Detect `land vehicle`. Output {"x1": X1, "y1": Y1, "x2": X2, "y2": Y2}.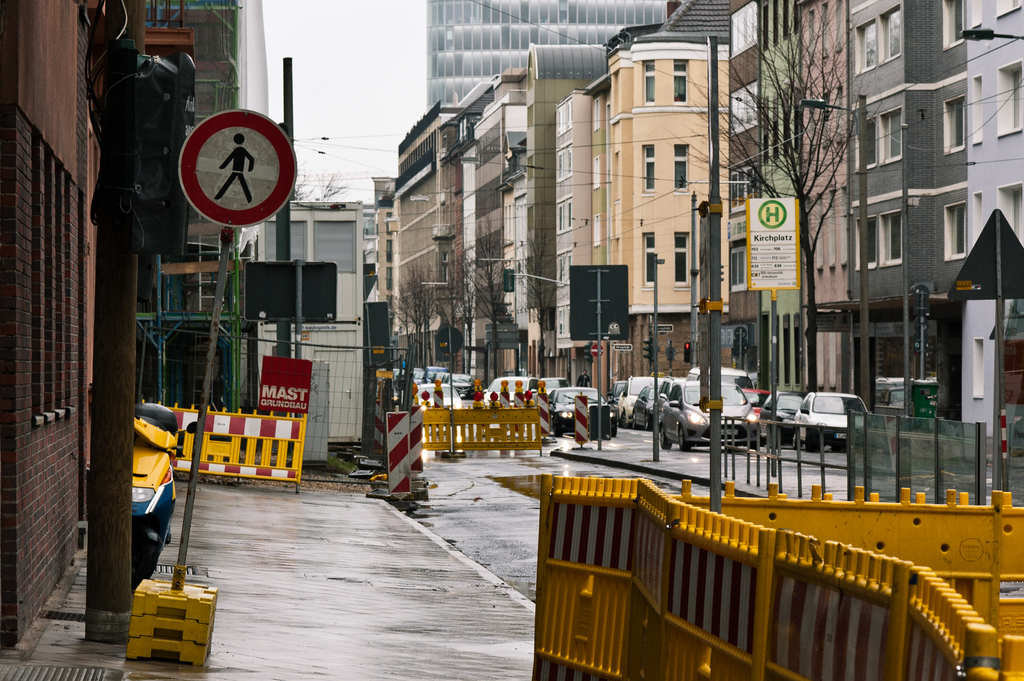
{"x1": 393, "y1": 368, "x2": 401, "y2": 383}.
